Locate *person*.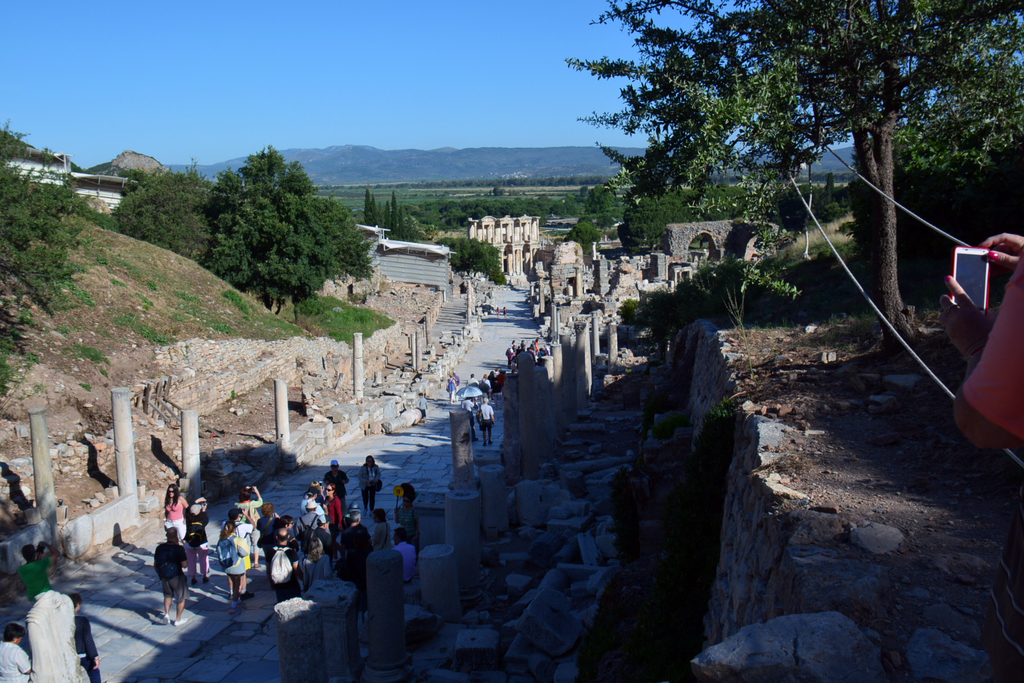
Bounding box: 446, 373, 461, 406.
